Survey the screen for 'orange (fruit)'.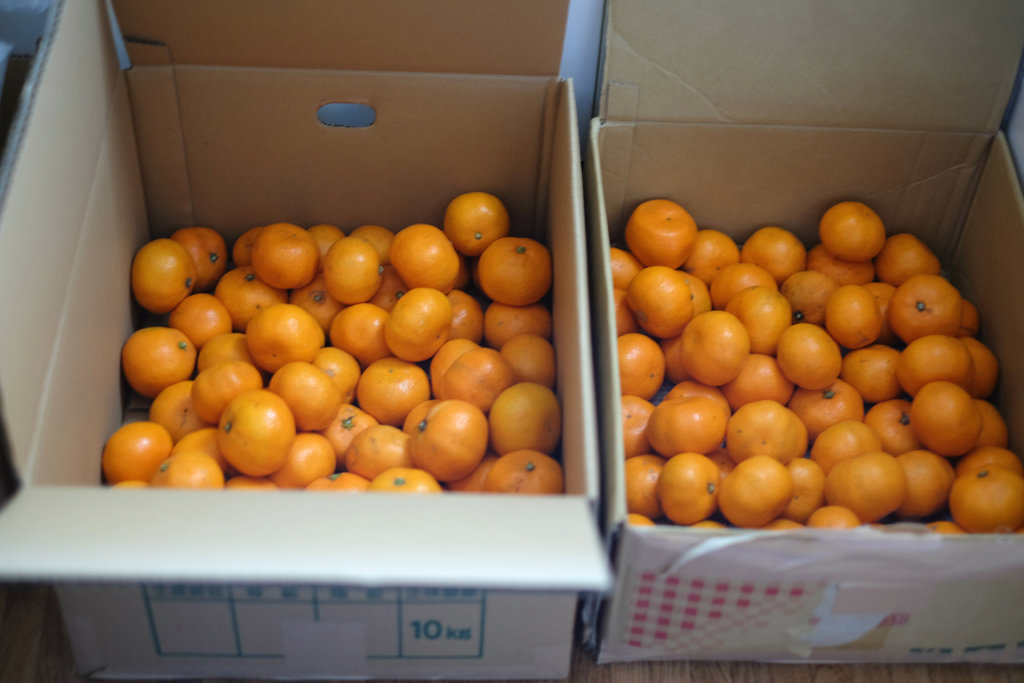
Survey found: locate(630, 197, 692, 272).
